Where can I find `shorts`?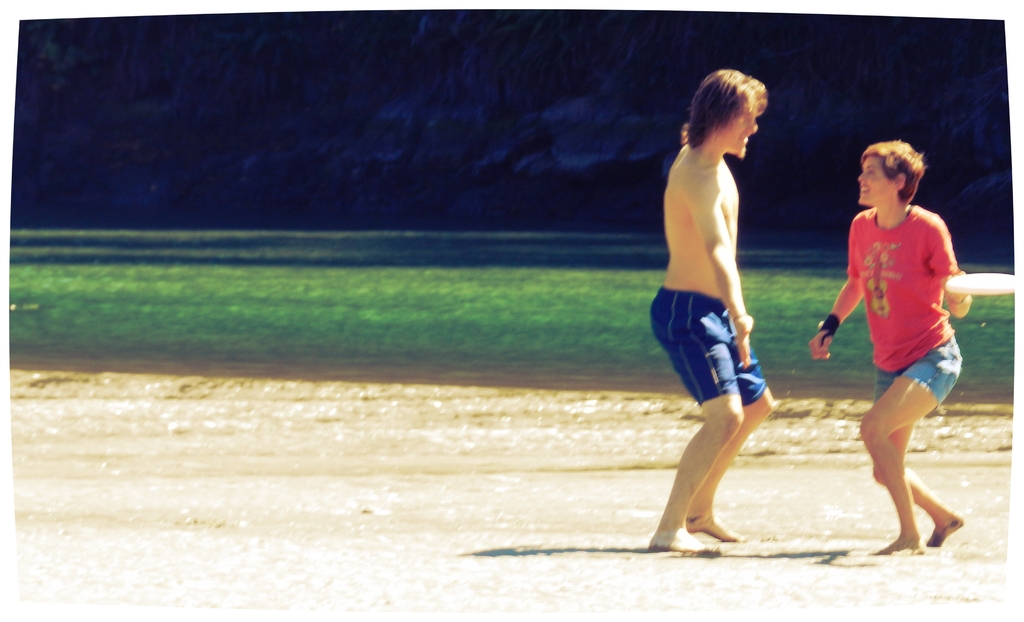
You can find it at 655, 295, 778, 425.
